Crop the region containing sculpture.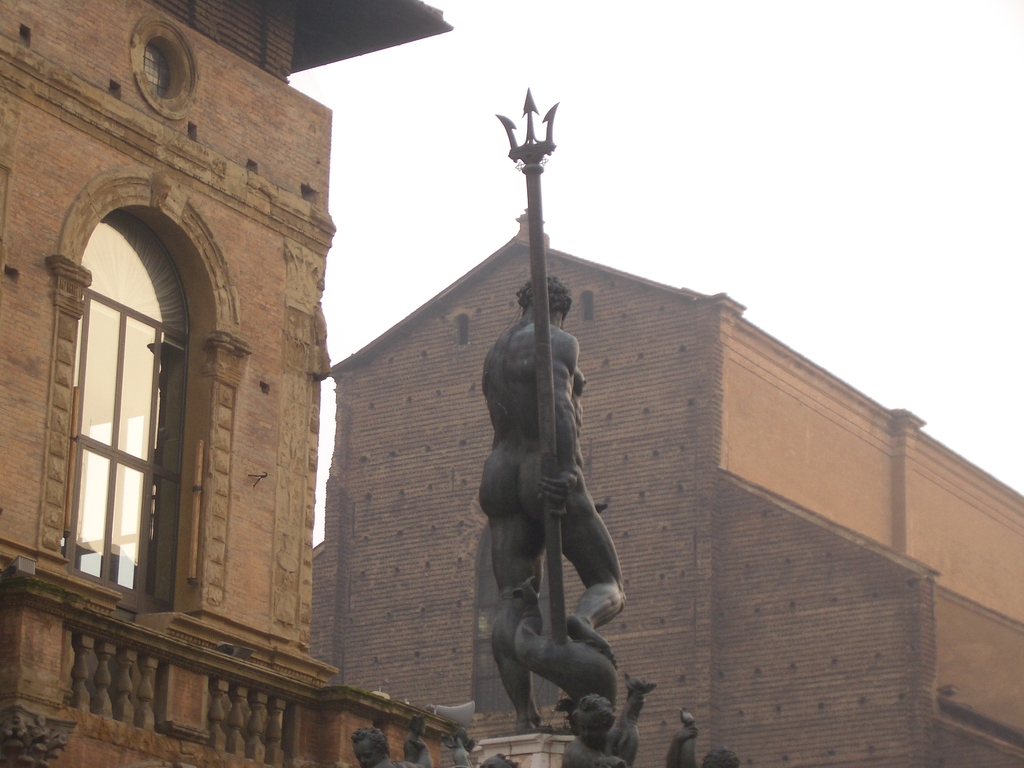
Crop region: crop(354, 703, 481, 767).
